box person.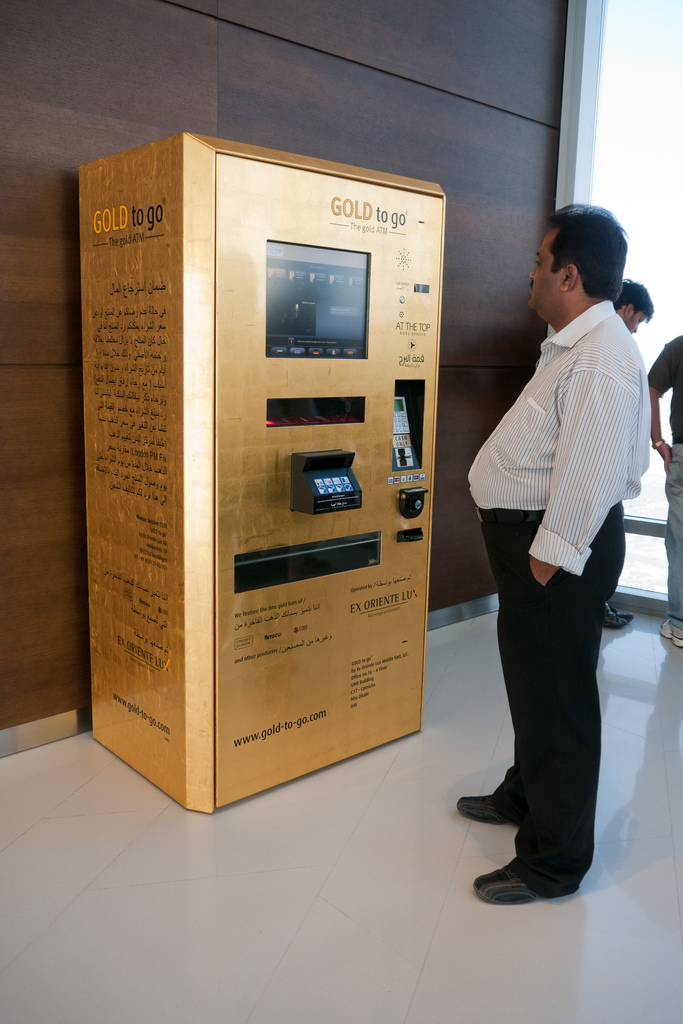
(607, 271, 644, 630).
